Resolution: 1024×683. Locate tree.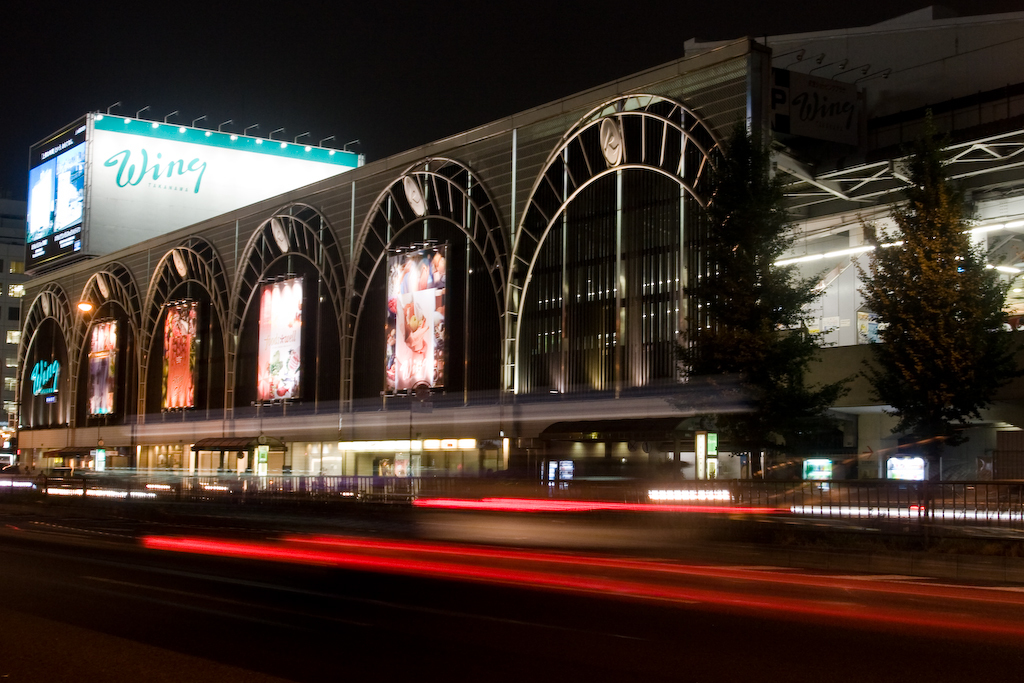
detection(858, 158, 1010, 460).
